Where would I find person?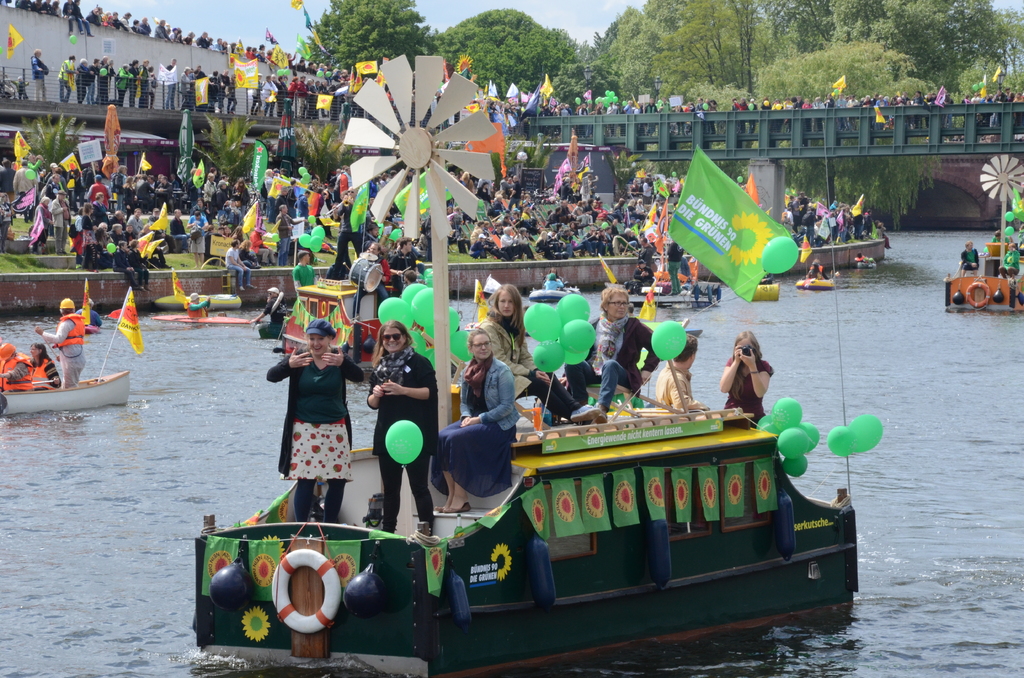
At [291, 248, 316, 291].
